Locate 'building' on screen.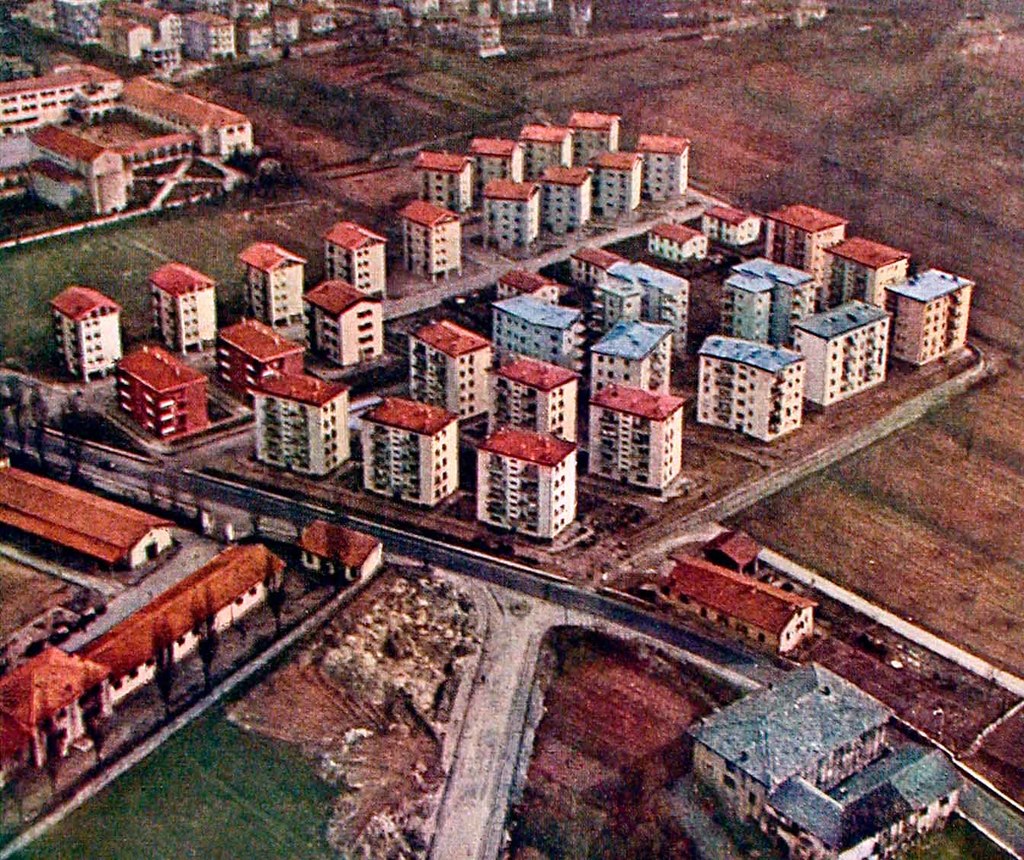
On screen at locate(589, 138, 648, 218).
